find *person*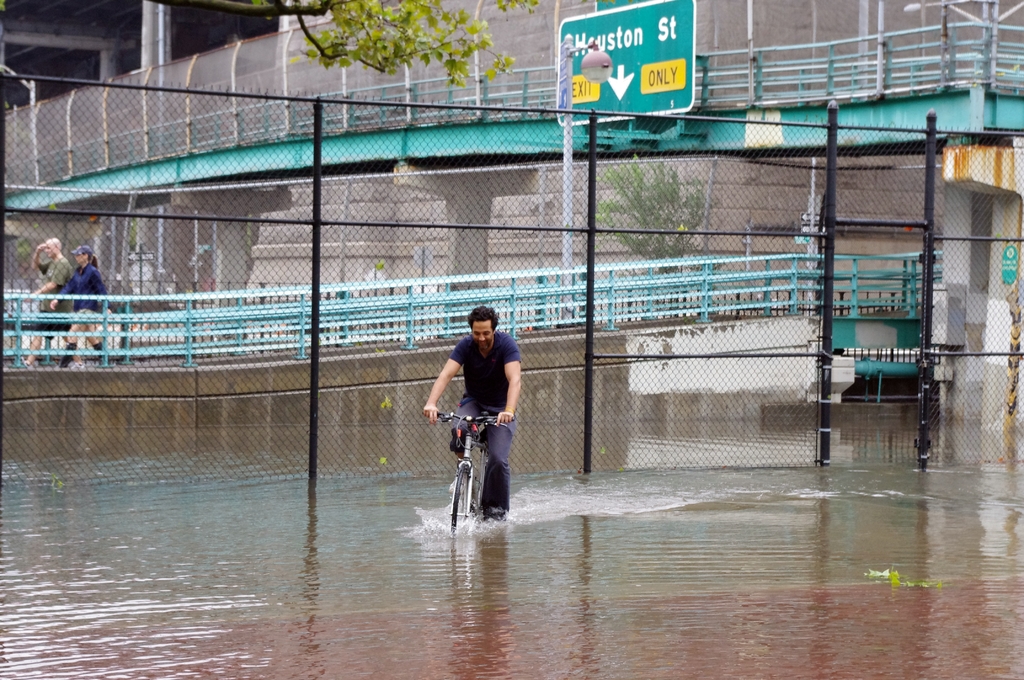
left=45, top=247, right=113, bottom=364
